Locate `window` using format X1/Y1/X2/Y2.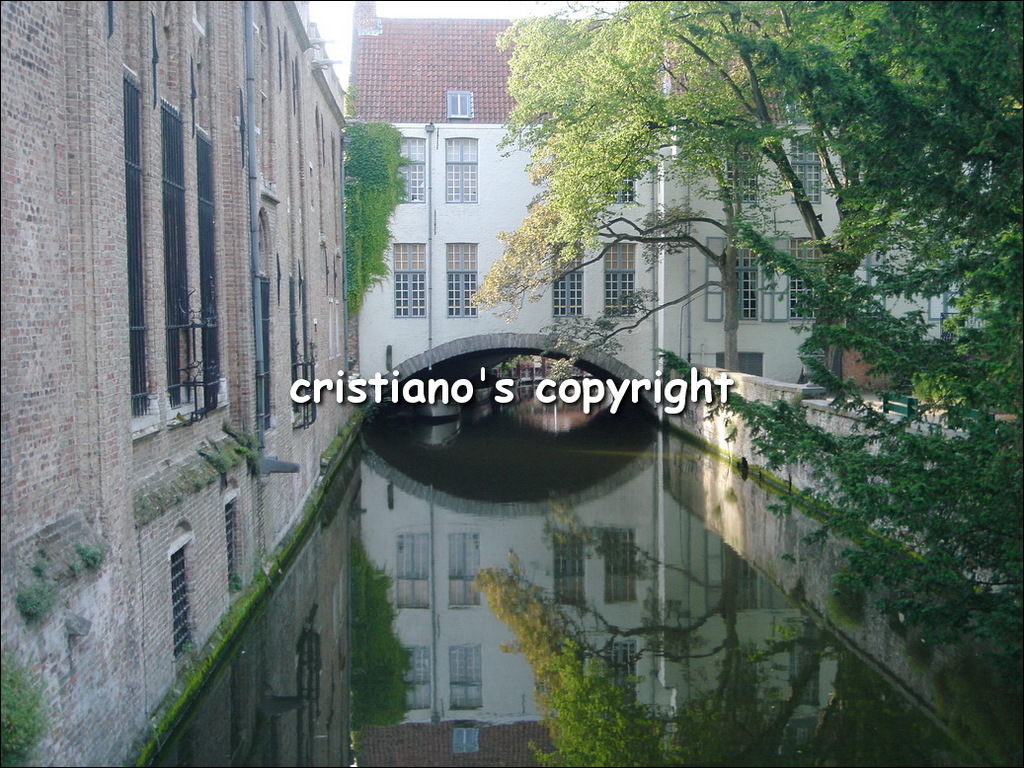
794/124/827/206.
